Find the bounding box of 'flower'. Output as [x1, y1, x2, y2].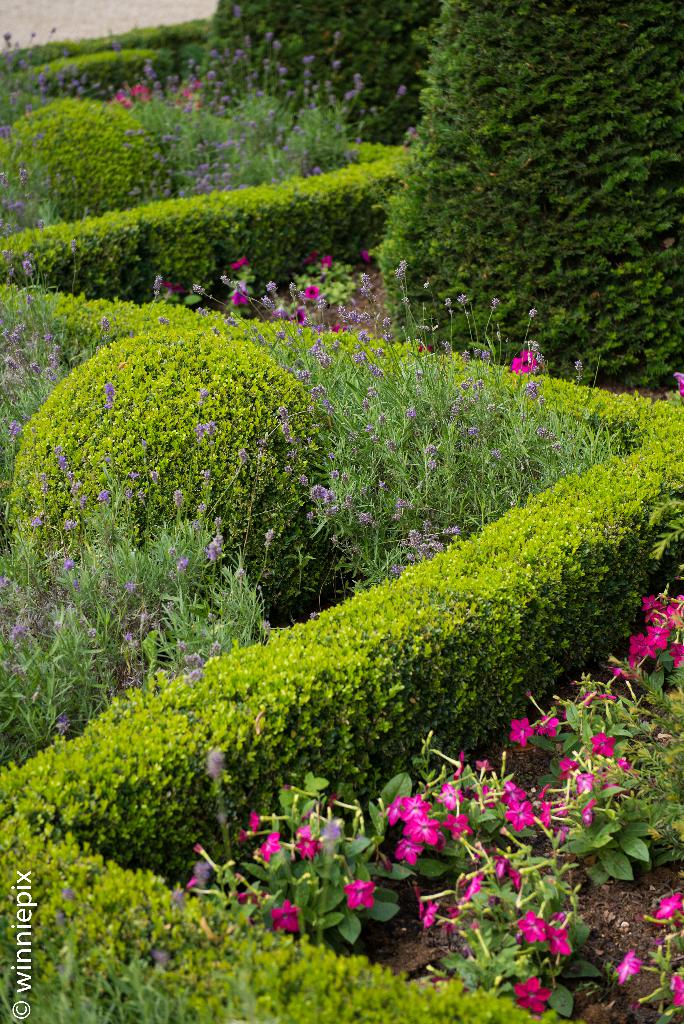
[234, 830, 251, 844].
